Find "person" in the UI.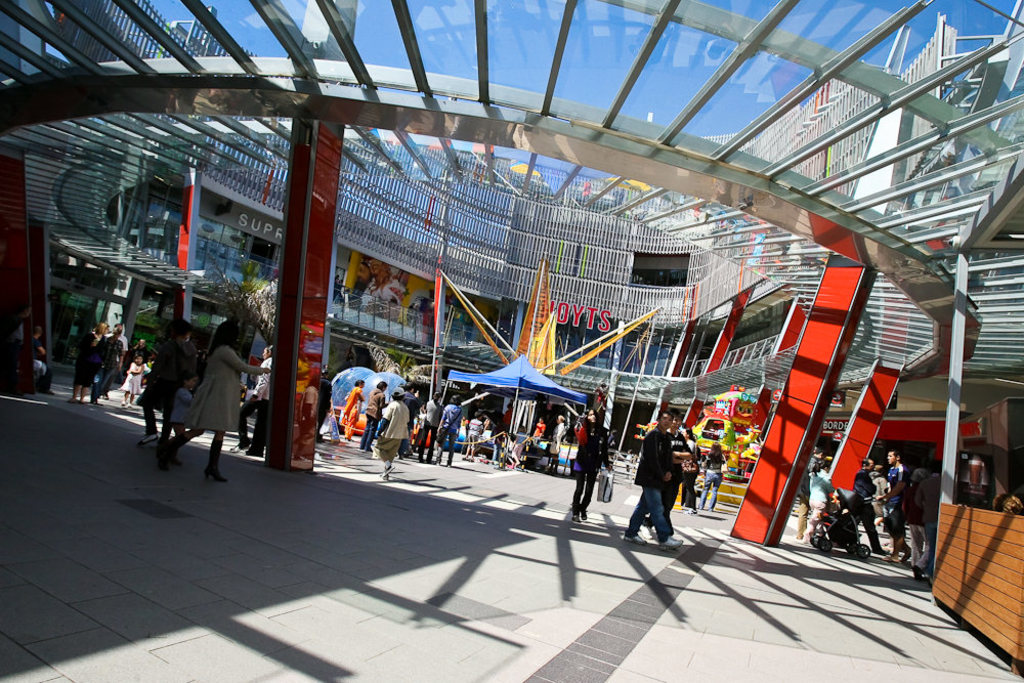
UI element at box=[95, 326, 126, 408].
